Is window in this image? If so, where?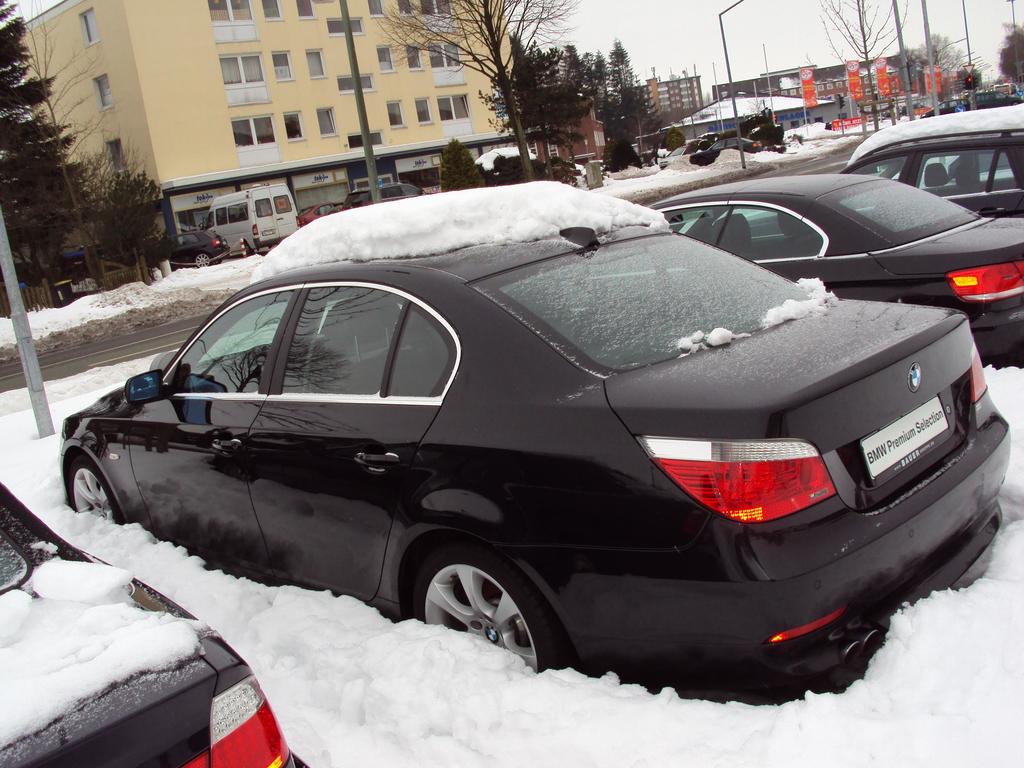
Yes, at region(368, 0, 387, 19).
